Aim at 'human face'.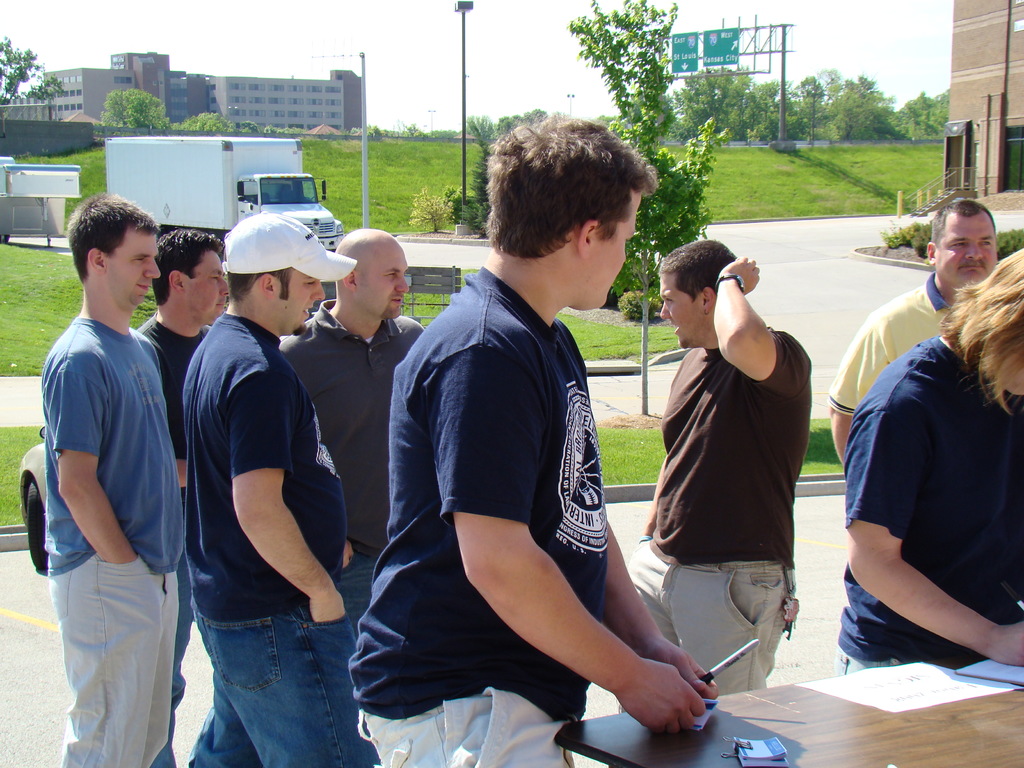
Aimed at <region>103, 234, 159, 306</region>.
